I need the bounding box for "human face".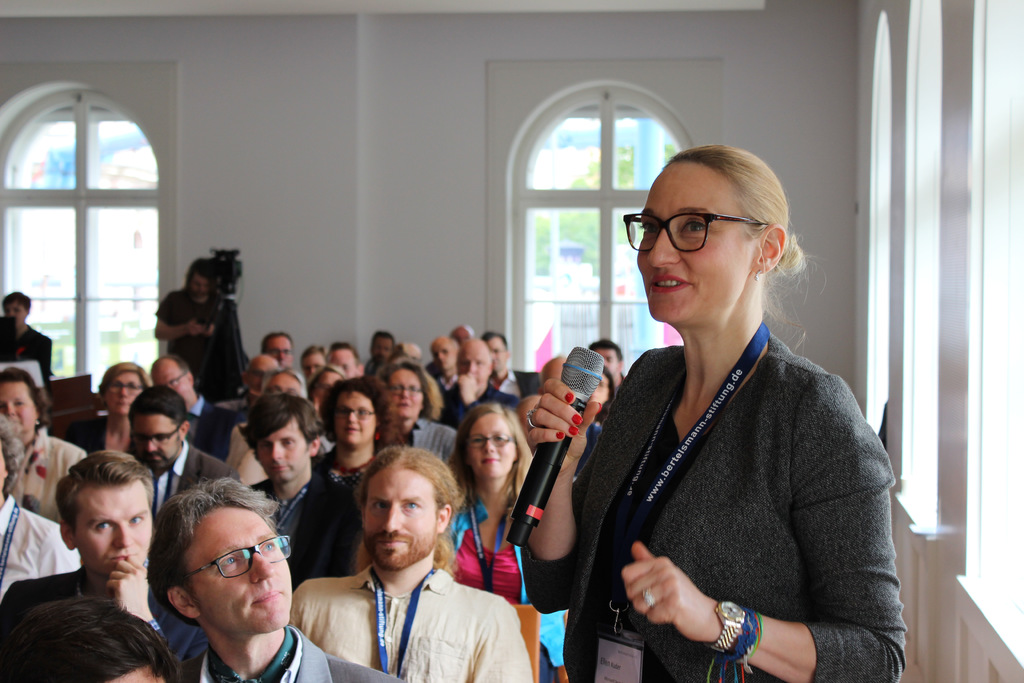
Here it is: 257:422:308:482.
